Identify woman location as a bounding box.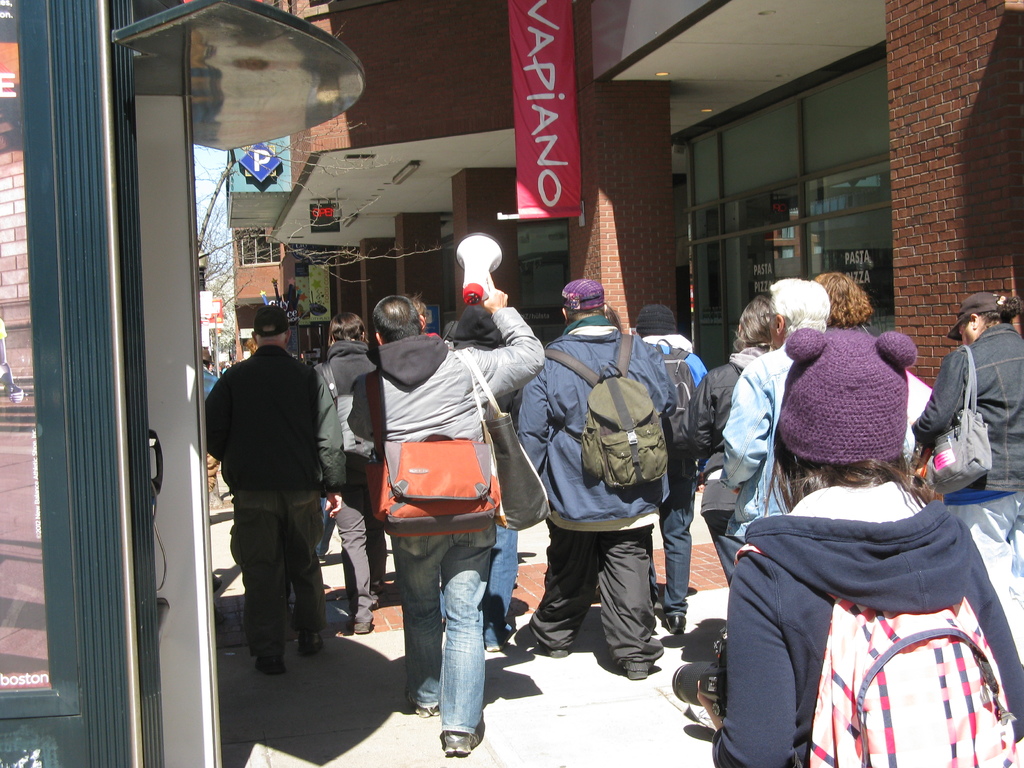
{"left": 680, "top": 296, "right": 776, "bottom": 600}.
